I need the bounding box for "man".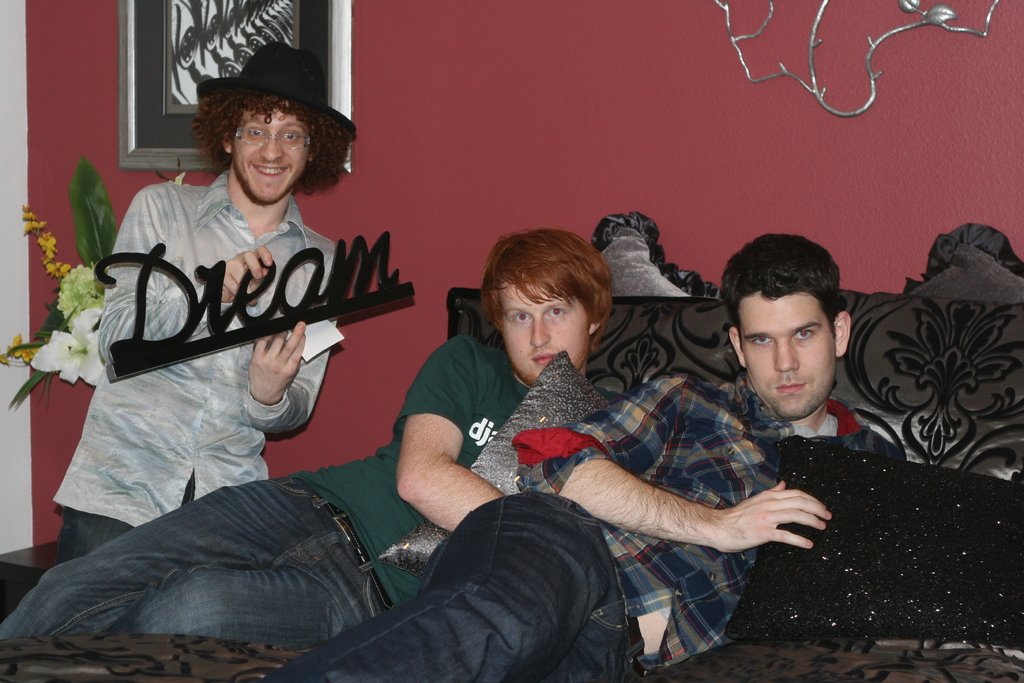
Here it is: {"x1": 3, "y1": 227, "x2": 623, "y2": 647}.
